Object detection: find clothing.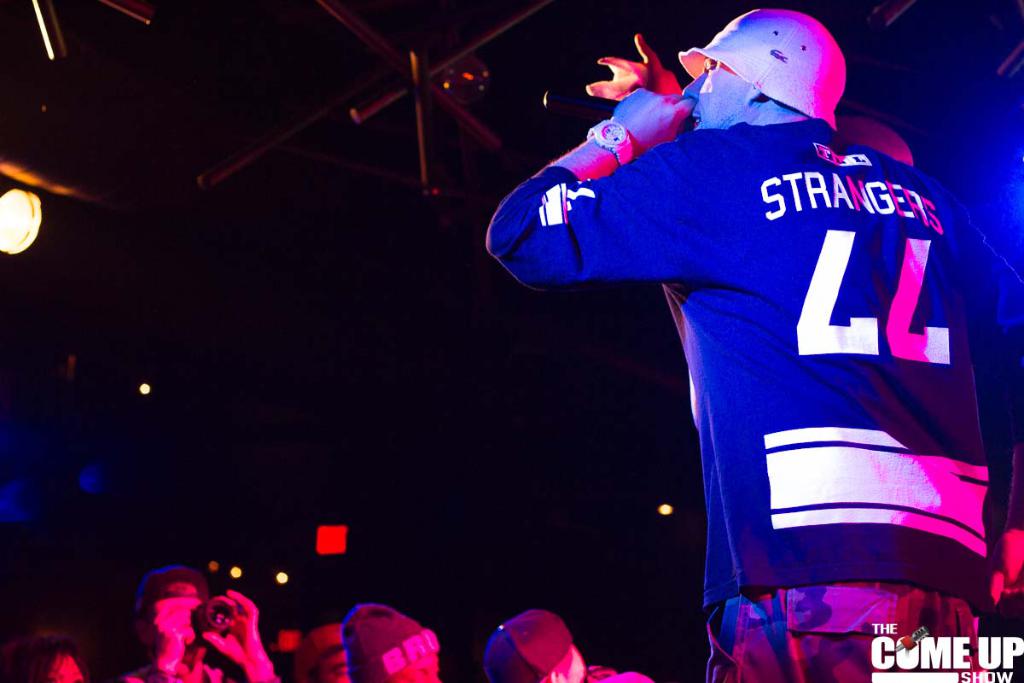
{"left": 485, "top": 115, "right": 1023, "bottom": 682}.
